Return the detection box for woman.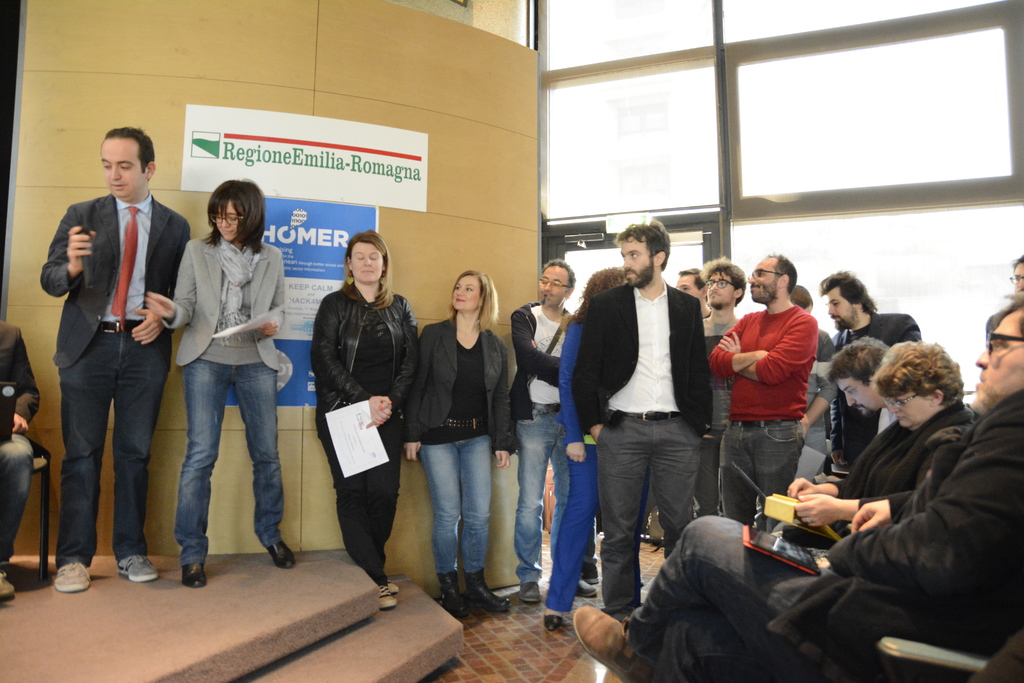
[x1=143, y1=177, x2=299, y2=589].
